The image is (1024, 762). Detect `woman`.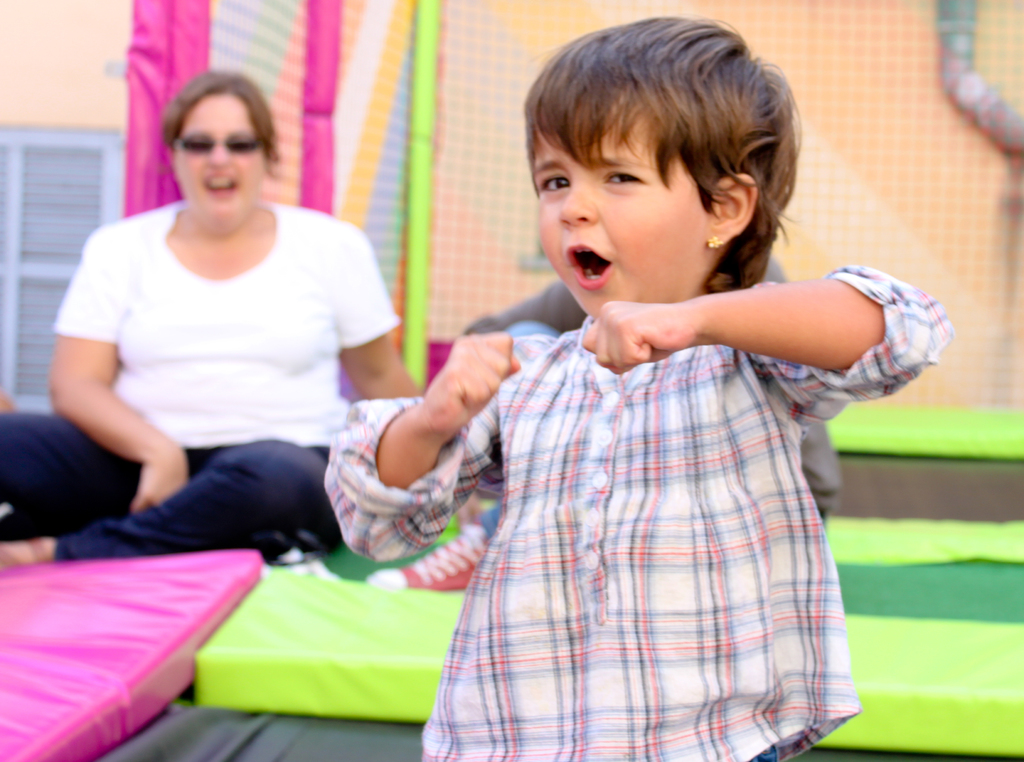
Detection: select_region(49, 70, 399, 592).
